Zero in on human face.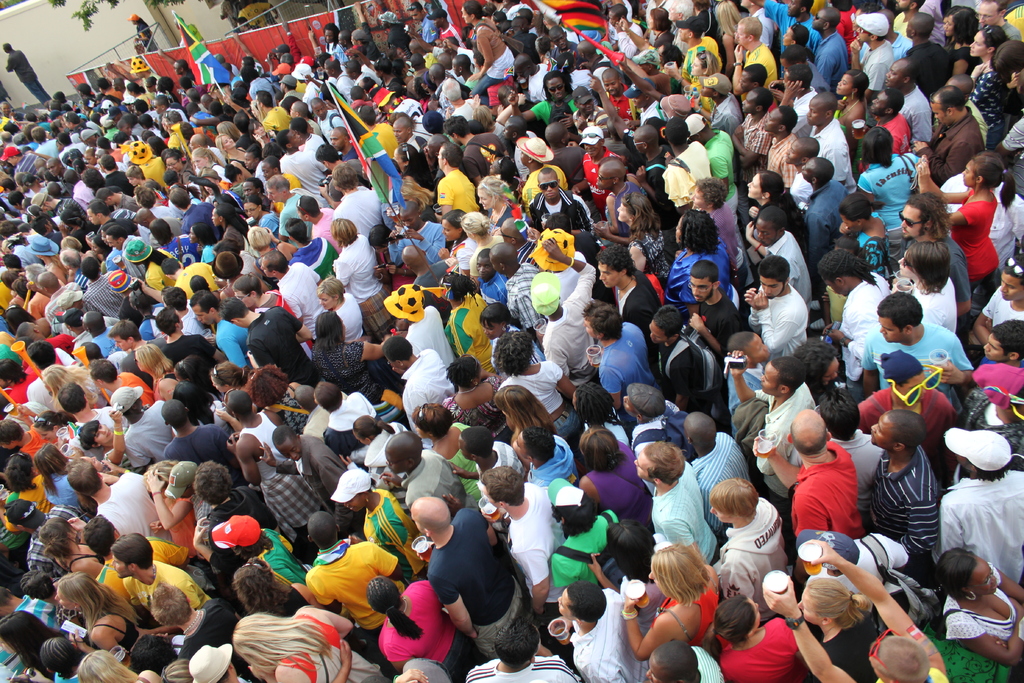
Zeroed in: left=748, top=175, right=764, bottom=202.
